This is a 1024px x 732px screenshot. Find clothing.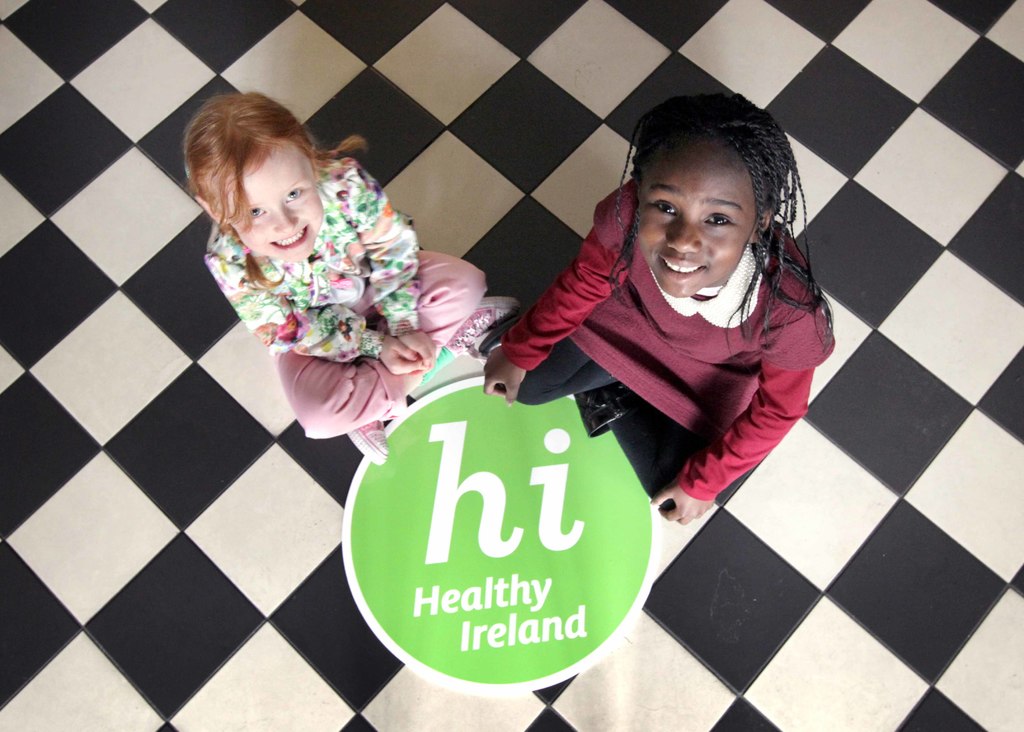
Bounding box: pyautogui.locateOnScreen(471, 177, 842, 505).
